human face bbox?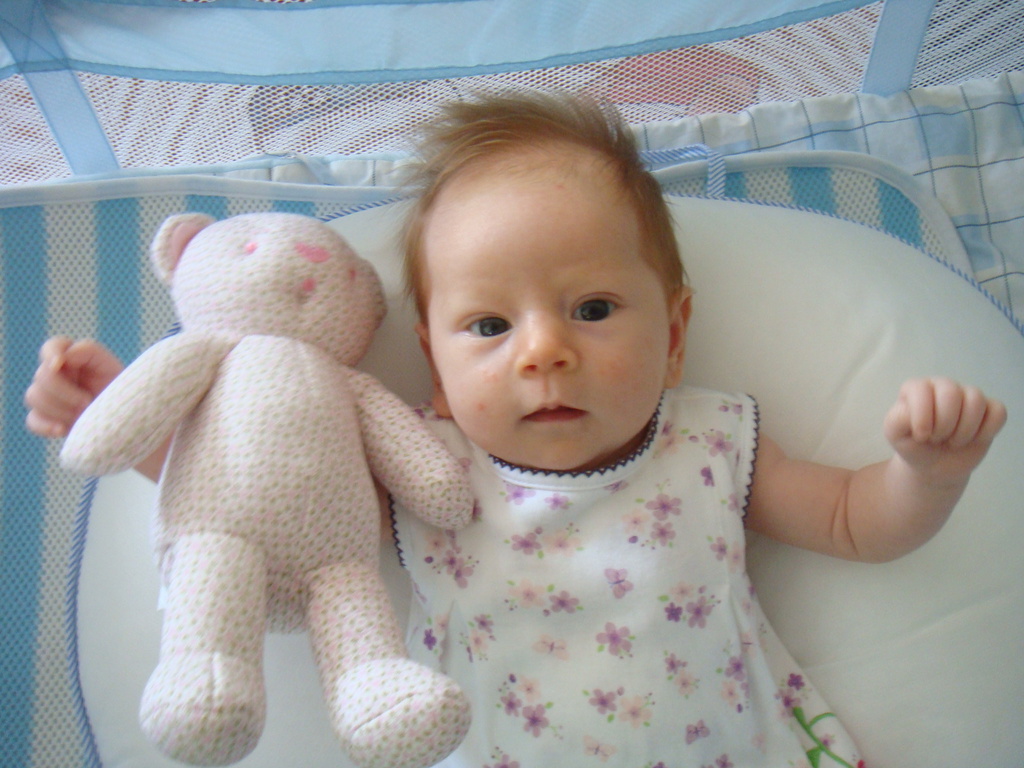
box=[425, 140, 667, 475]
